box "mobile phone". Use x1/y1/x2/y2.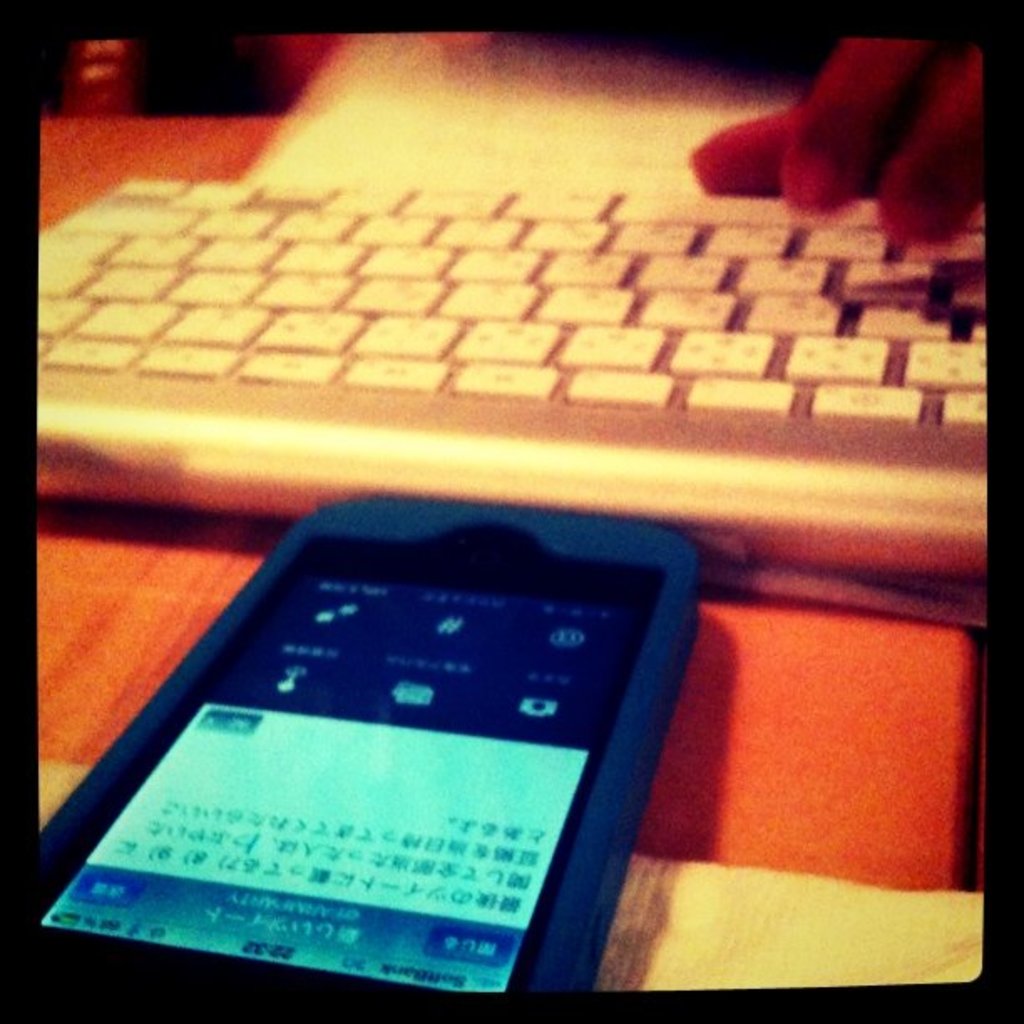
0/504/741/1019.
